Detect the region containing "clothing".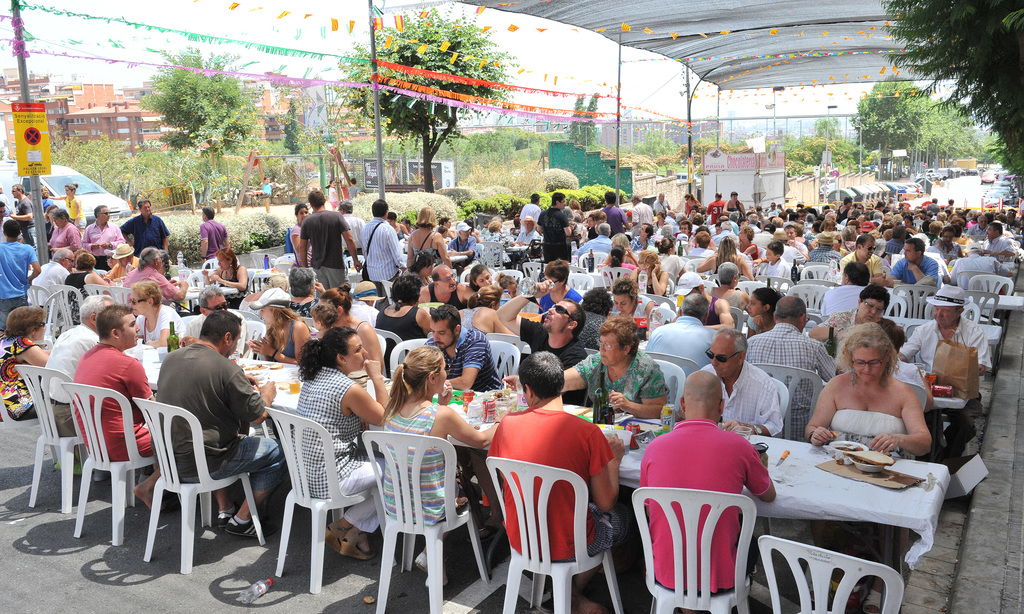
x1=16, y1=194, x2=34, y2=241.
